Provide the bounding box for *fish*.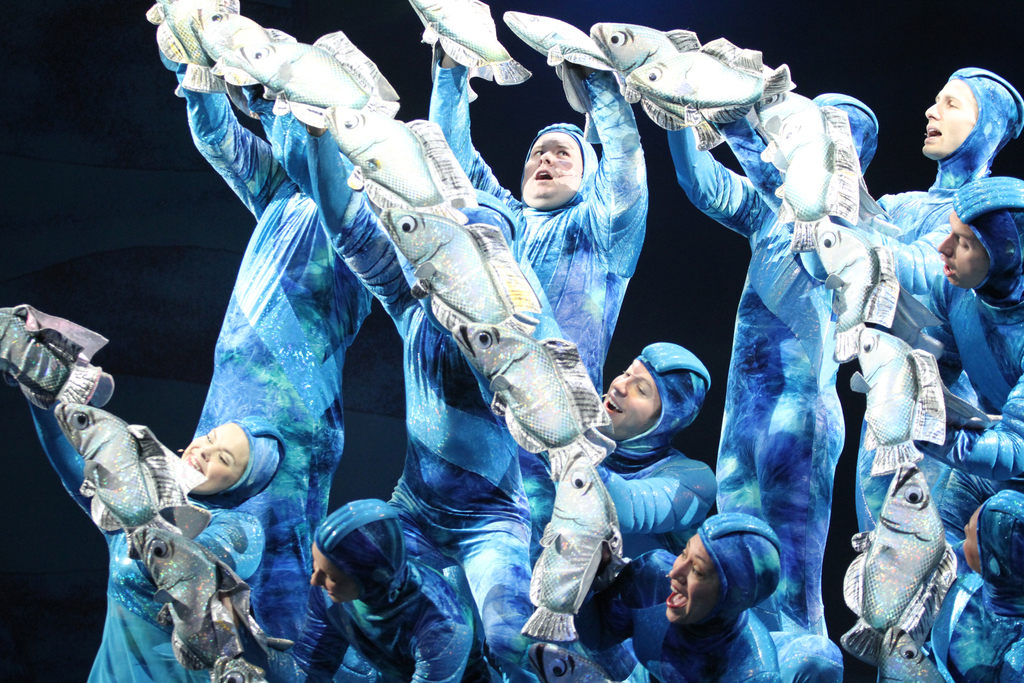
<bbox>184, 0, 282, 78</bbox>.
